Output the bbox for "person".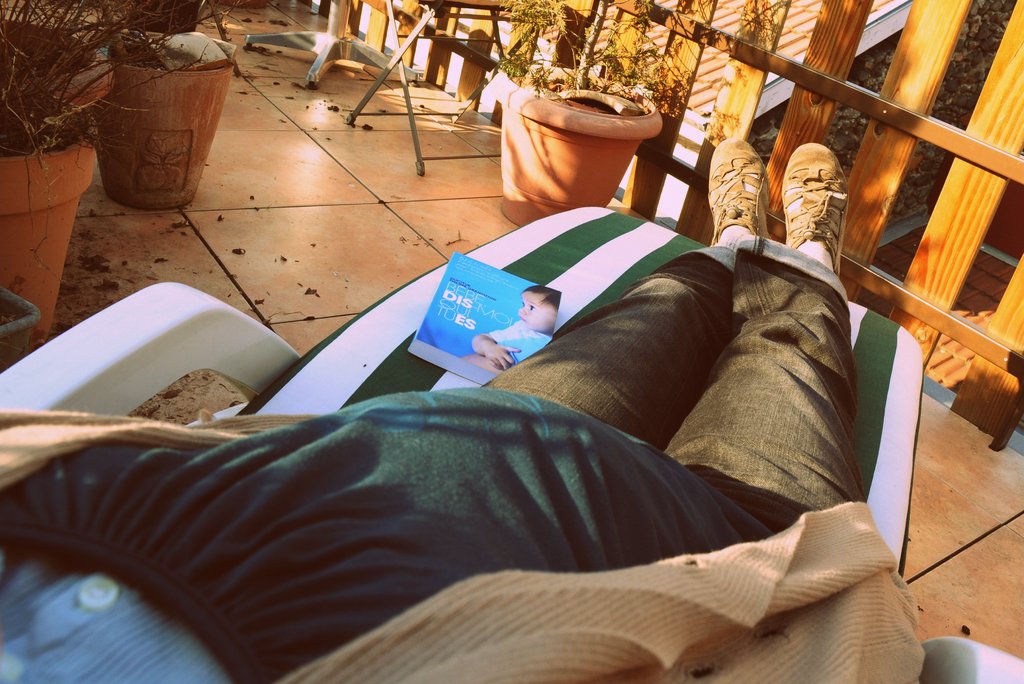
box=[143, 109, 894, 655].
